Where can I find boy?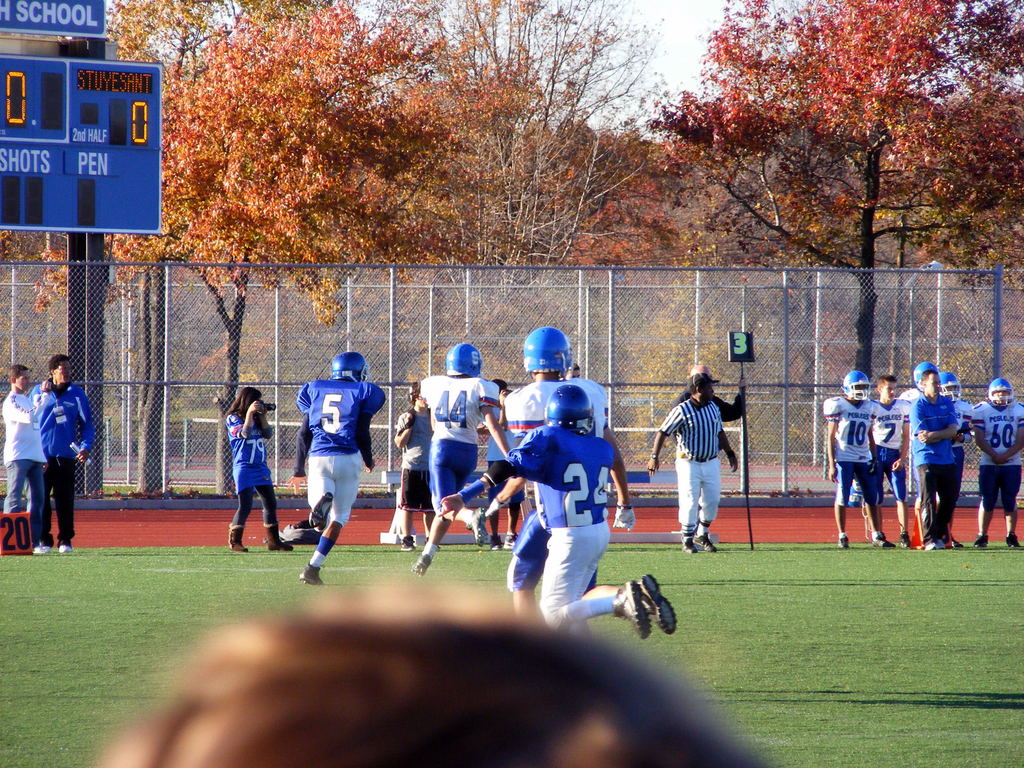
You can find it at [x1=388, y1=383, x2=437, y2=561].
